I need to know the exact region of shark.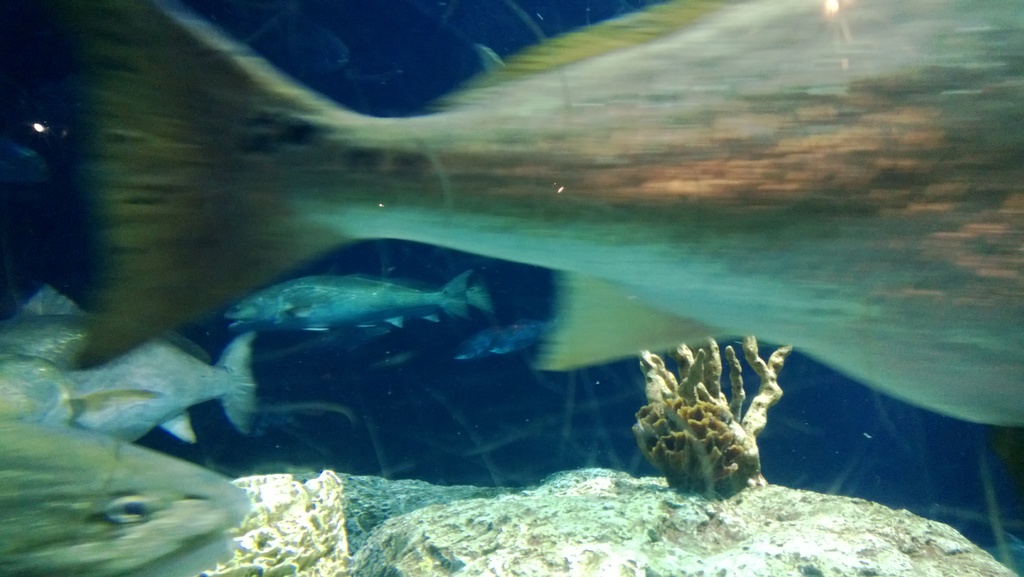
Region: (81, 0, 1023, 430).
